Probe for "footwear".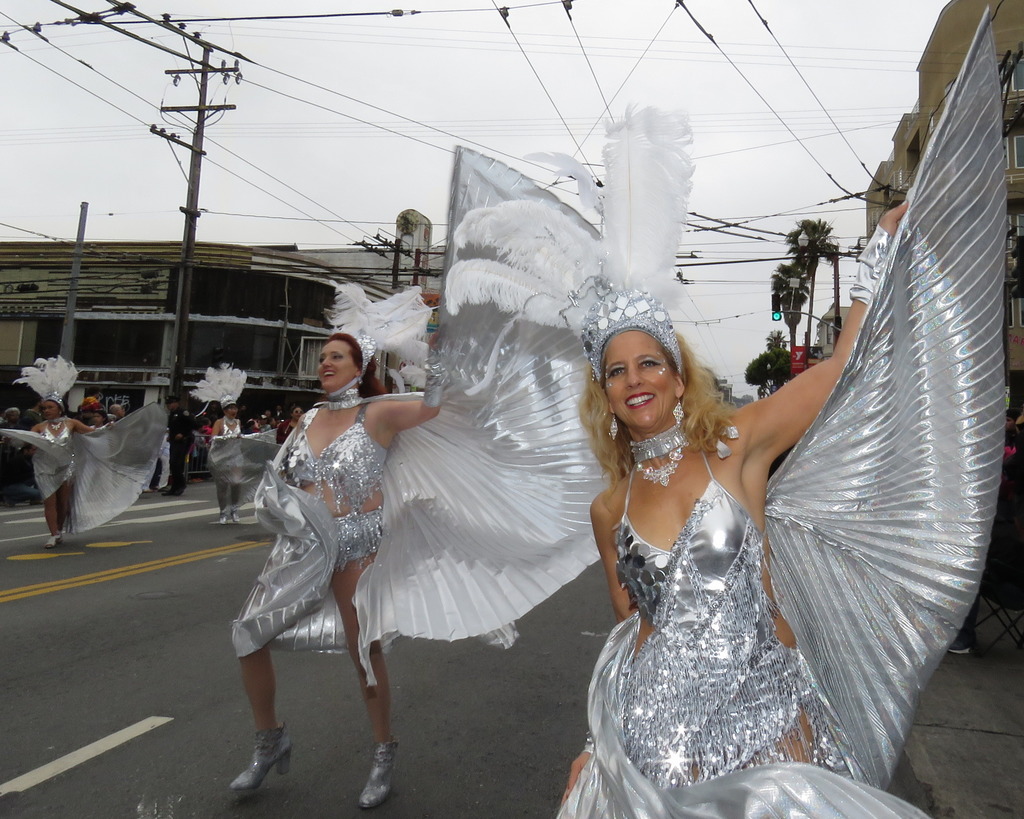
Probe result: (x1=170, y1=485, x2=186, y2=498).
